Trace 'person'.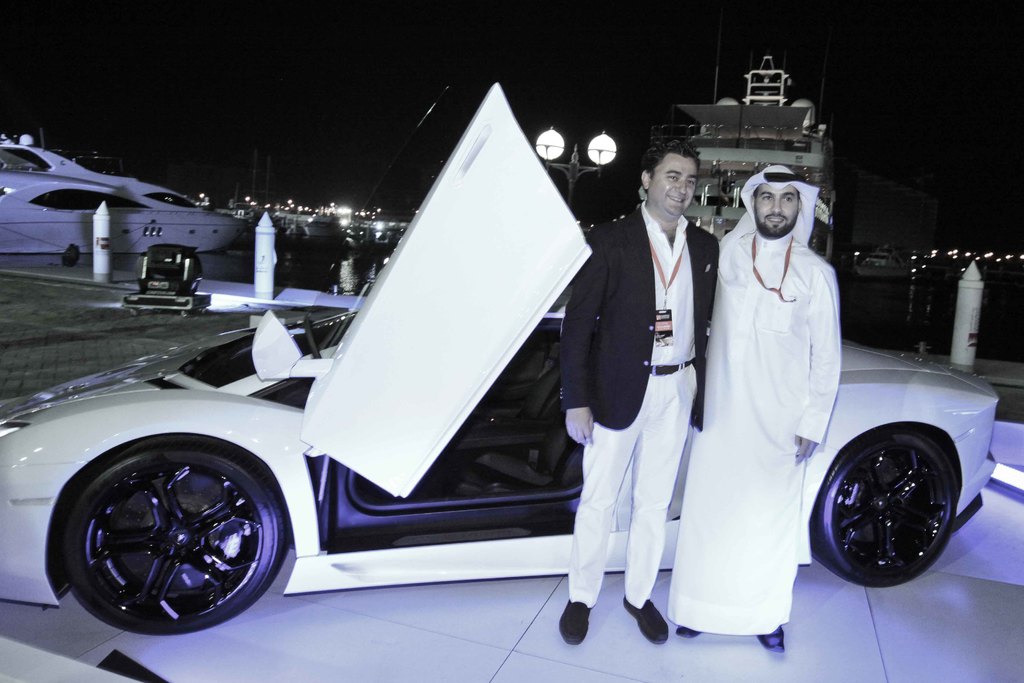
Traced to Rect(665, 164, 842, 652).
